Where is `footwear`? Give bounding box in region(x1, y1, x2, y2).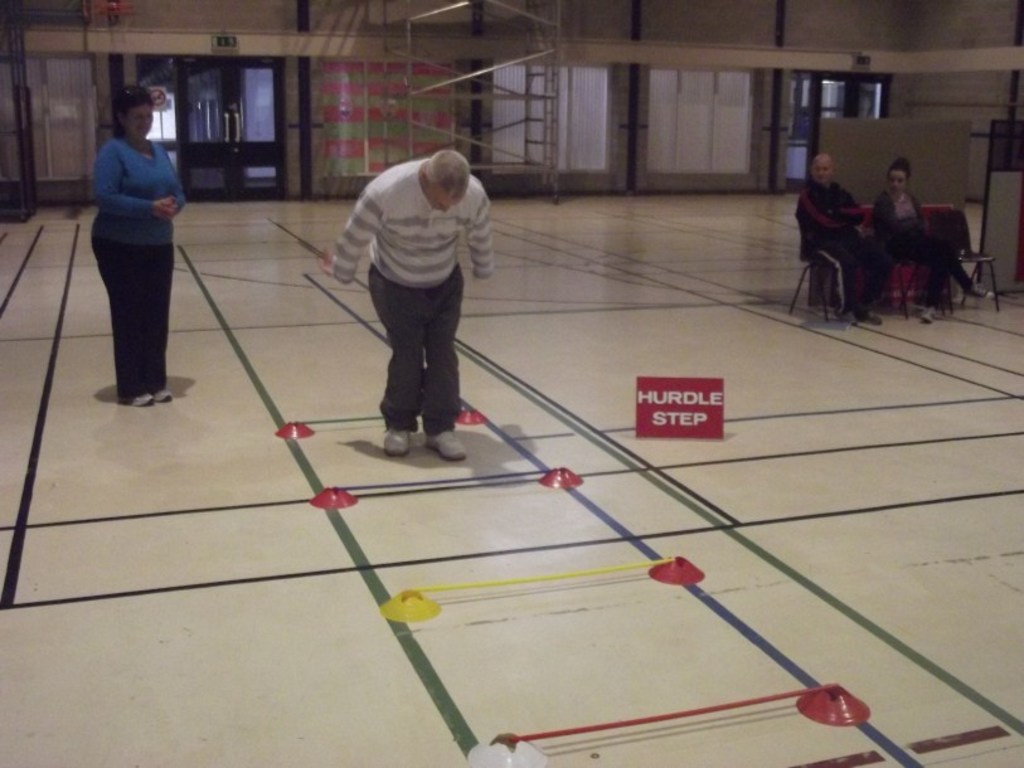
region(423, 431, 467, 461).
